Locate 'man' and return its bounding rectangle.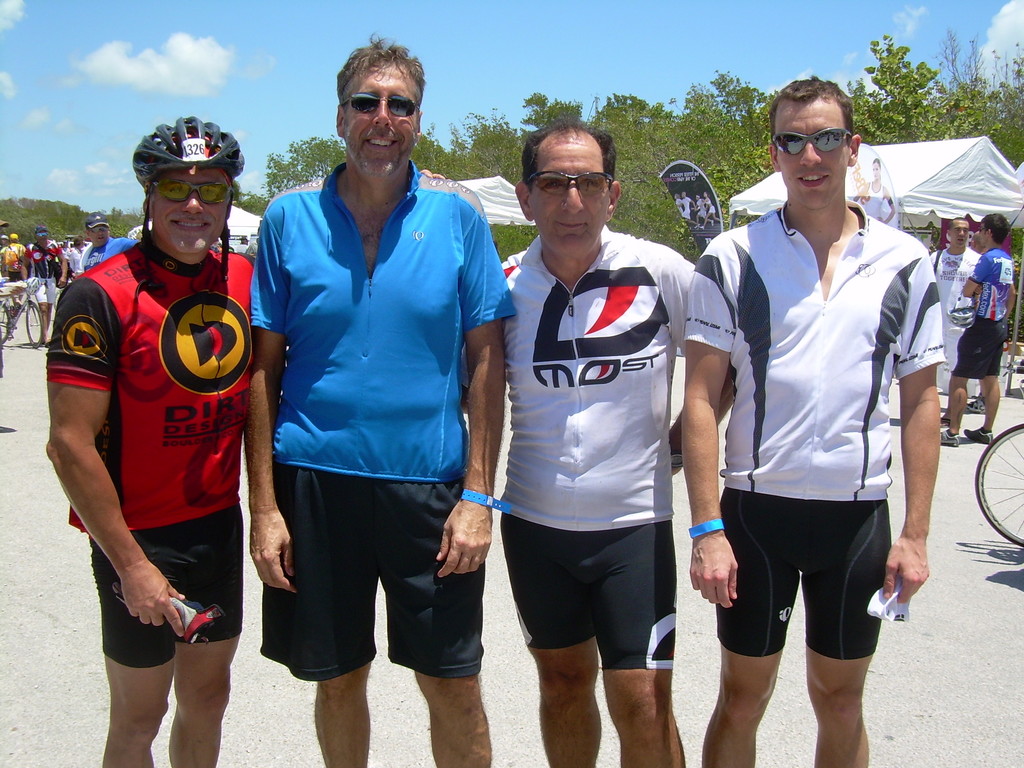
255,28,525,767.
